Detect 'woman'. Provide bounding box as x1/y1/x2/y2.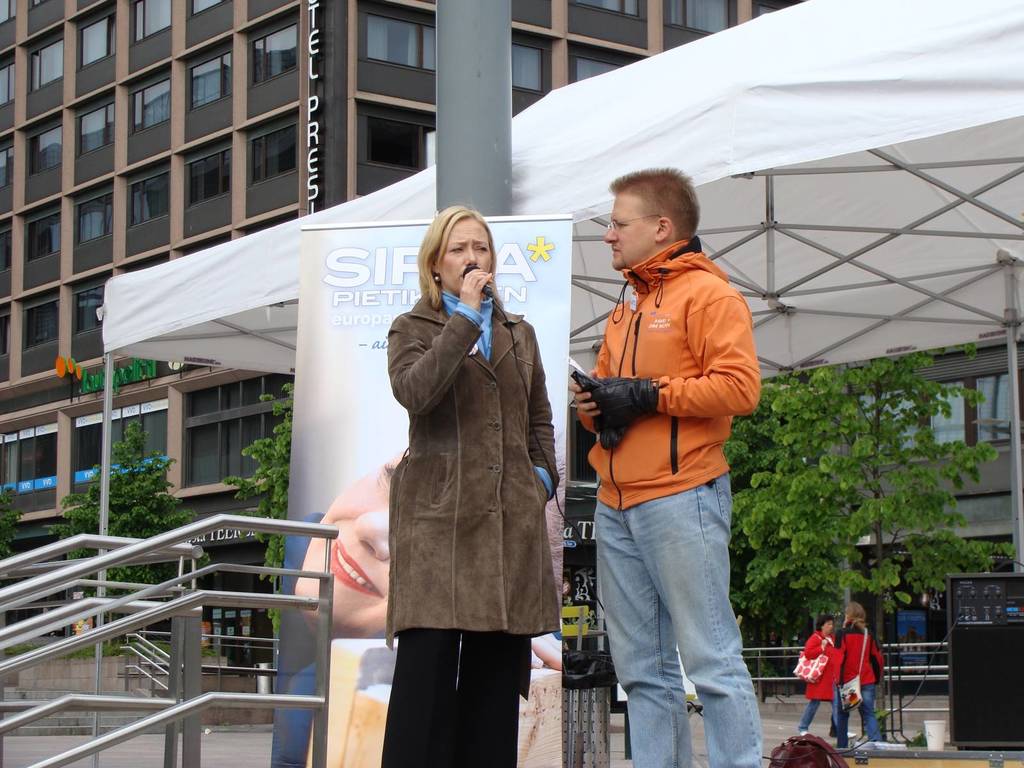
378/208/565/767.
